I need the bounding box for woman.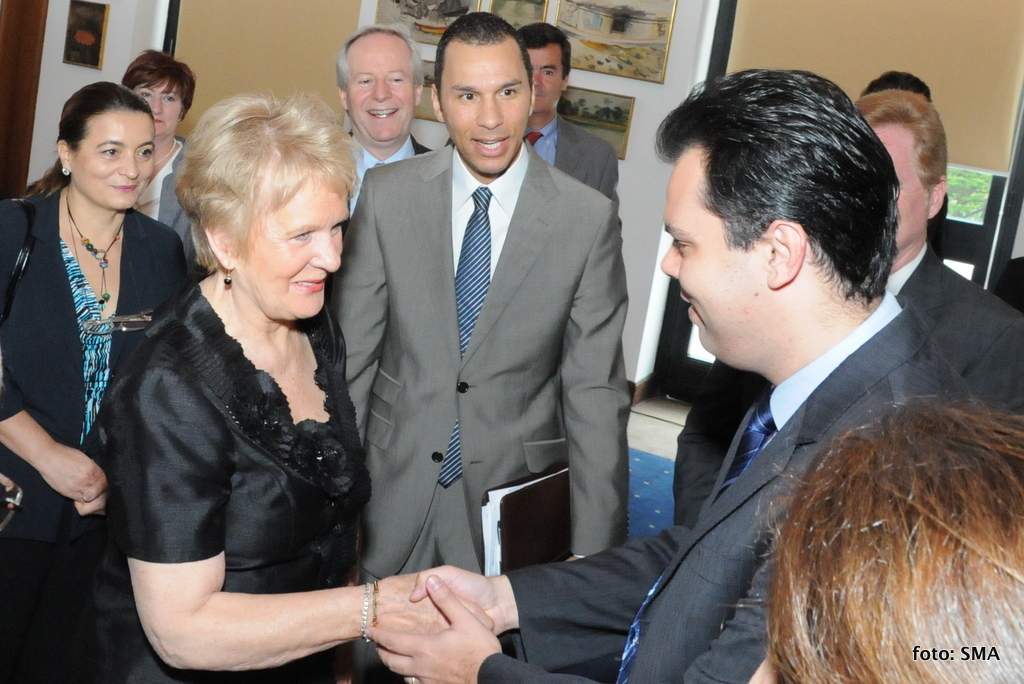
Here it is: 115,52,206,268.
